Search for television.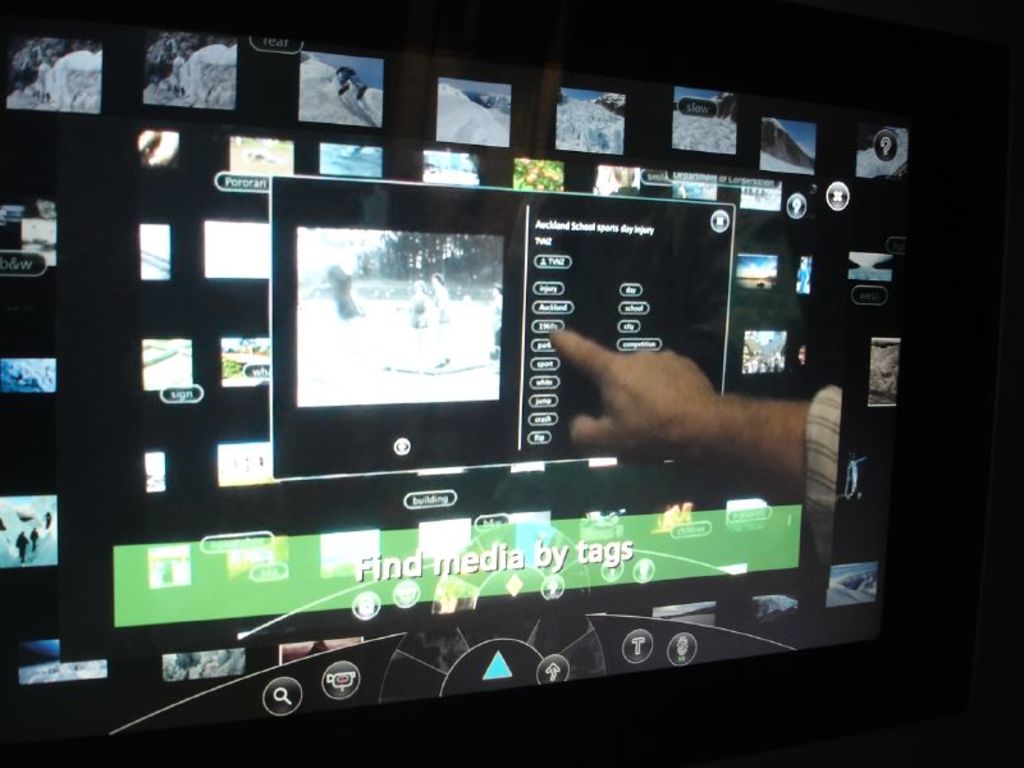
Found at (0, 0, 931, 755).
